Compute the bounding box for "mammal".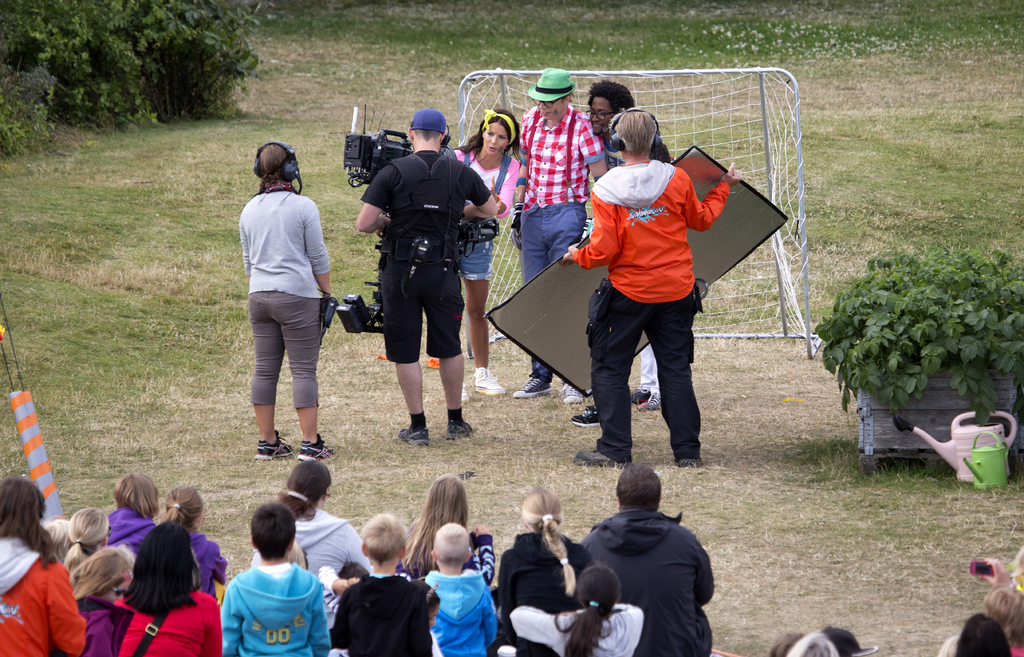
(497,487,596,656).
